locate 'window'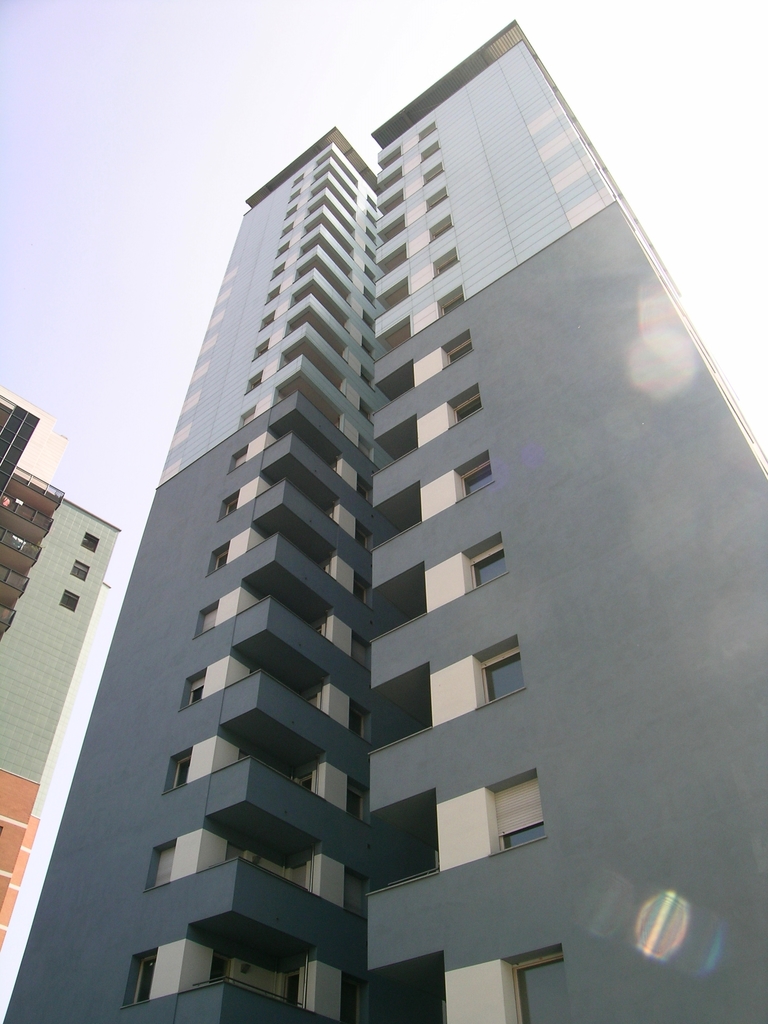
Rect(418, 129, 434, 147)
